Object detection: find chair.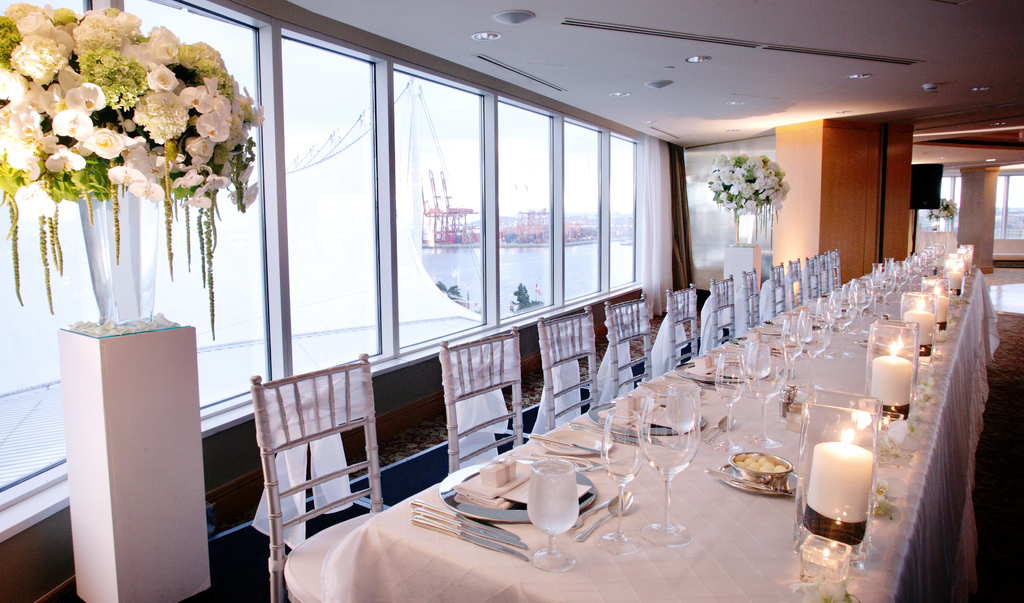
<bbox>604, 292, 653, 393</bbox>.
